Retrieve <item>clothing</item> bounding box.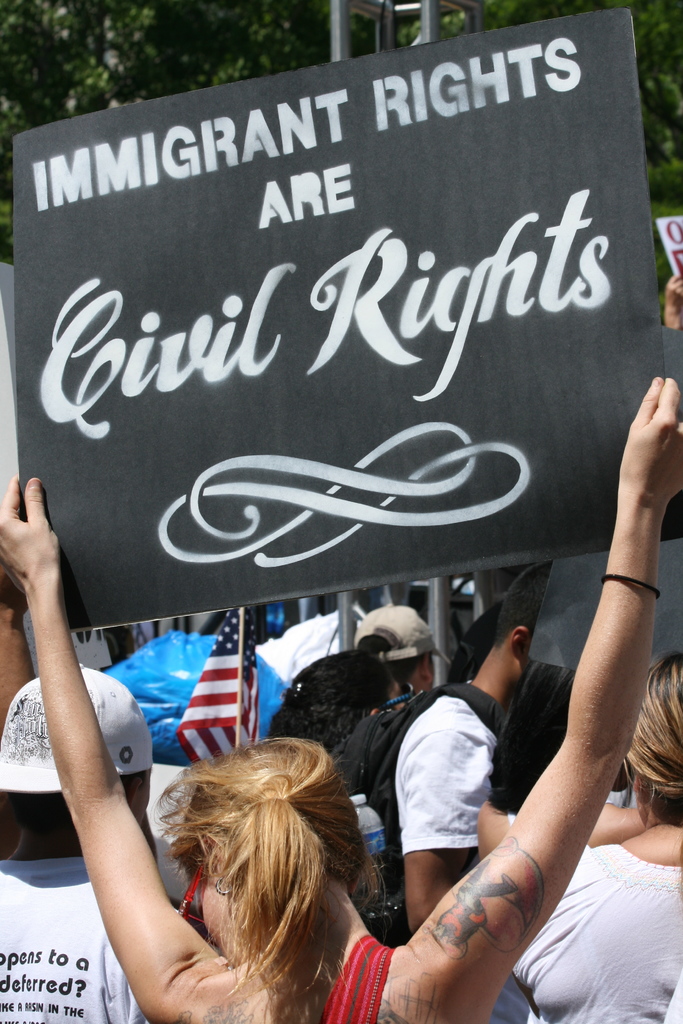
Bounding box: 395 685 523 855.
